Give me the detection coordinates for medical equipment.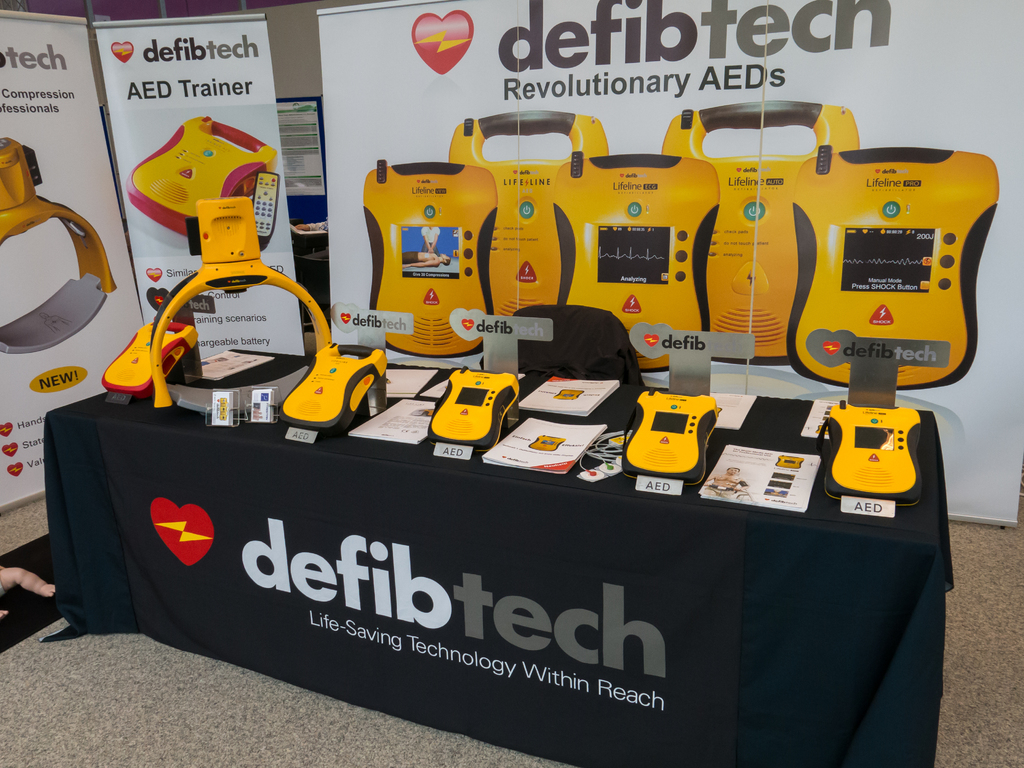
425,364,518,454.
